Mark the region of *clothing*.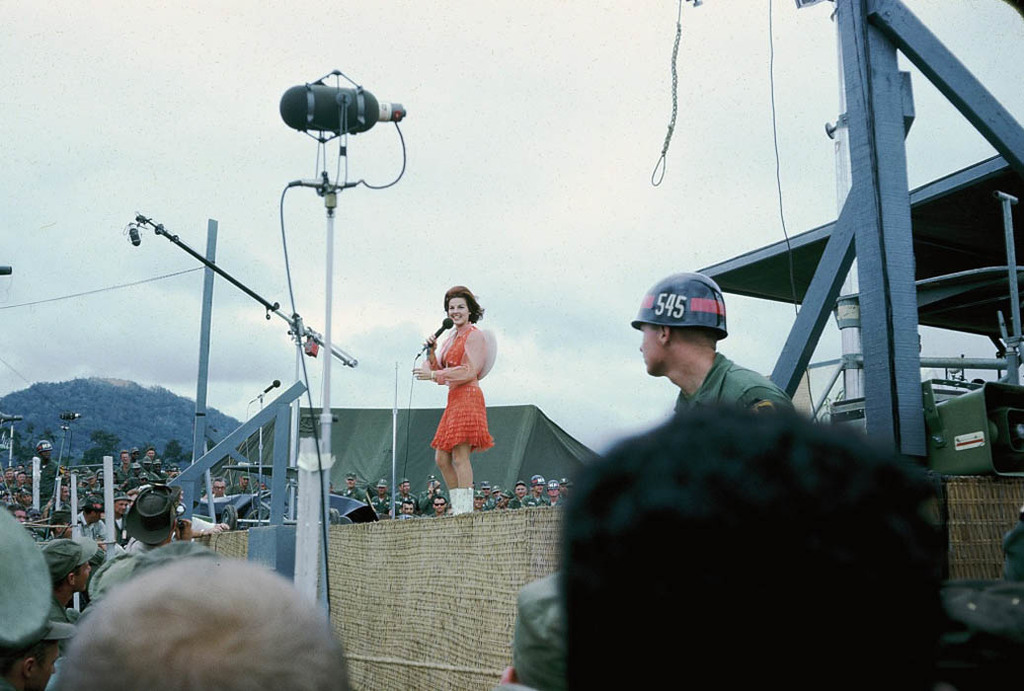
Region: (x1=372, y1=493, x2=392, y2=515).
